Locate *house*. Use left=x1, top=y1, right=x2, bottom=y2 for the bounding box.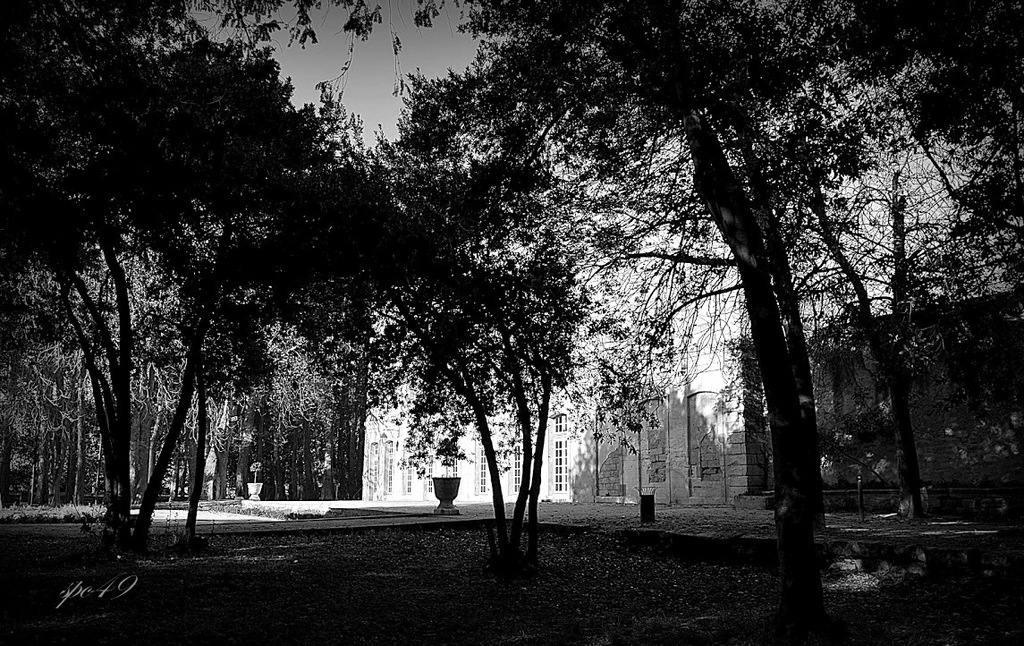
left=342, top=265, right=567, bottom=502.
